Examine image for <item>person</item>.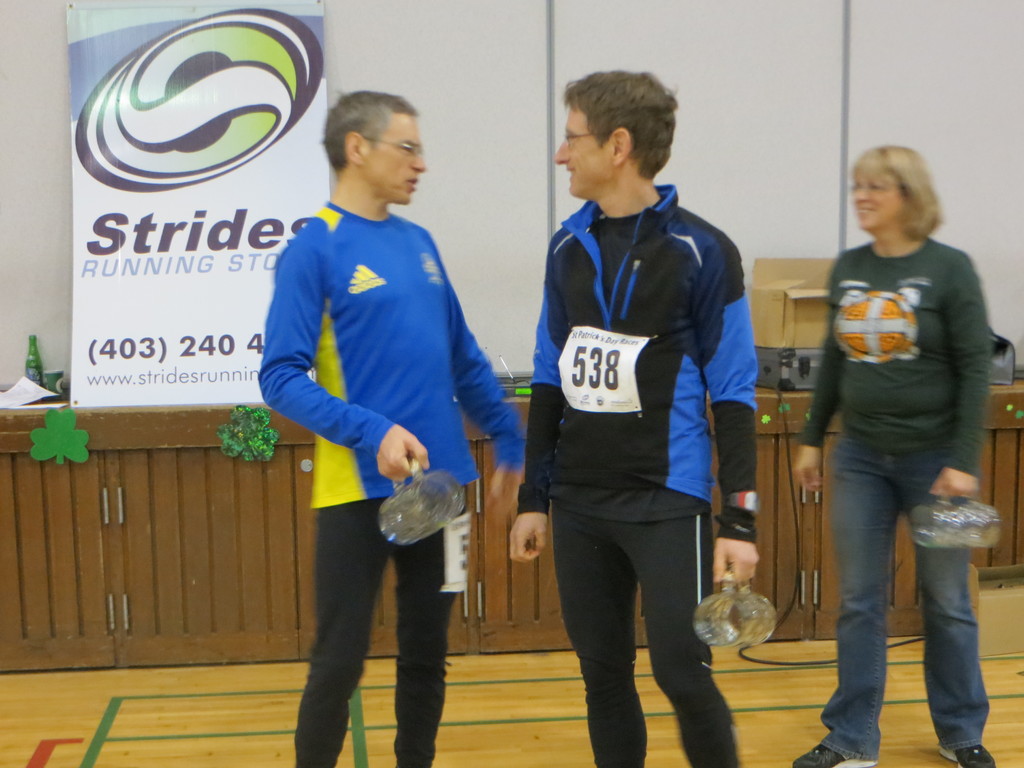
Examination result: pyautogui.locateOnScreen(506, 58, 769, 767).
